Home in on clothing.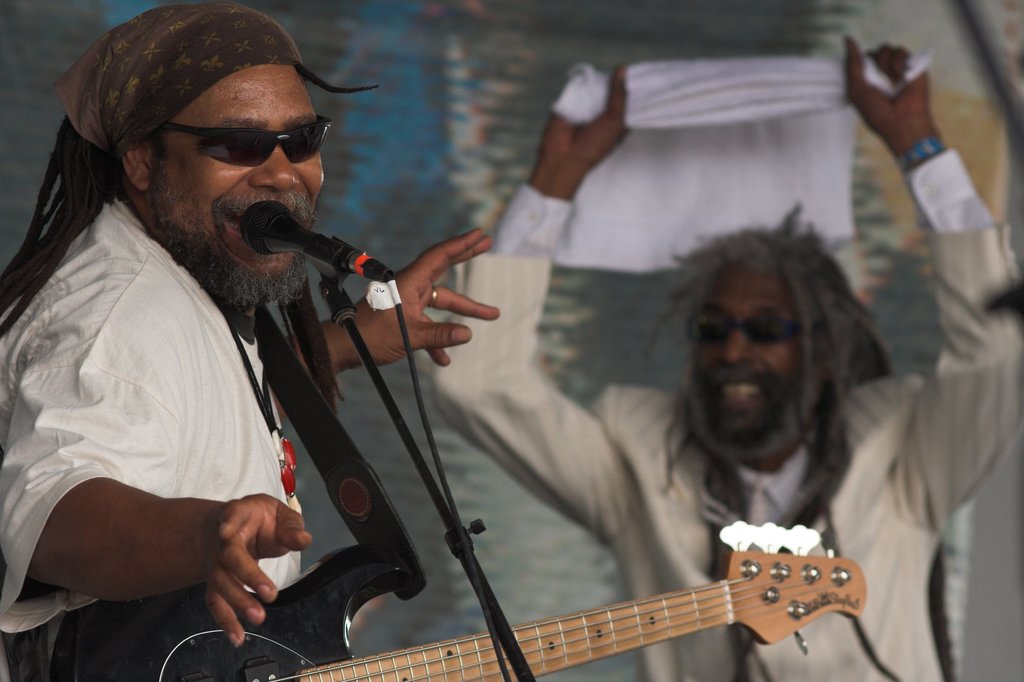
Homed in at (x1=0, y1=191, x2=311, y2=681).
